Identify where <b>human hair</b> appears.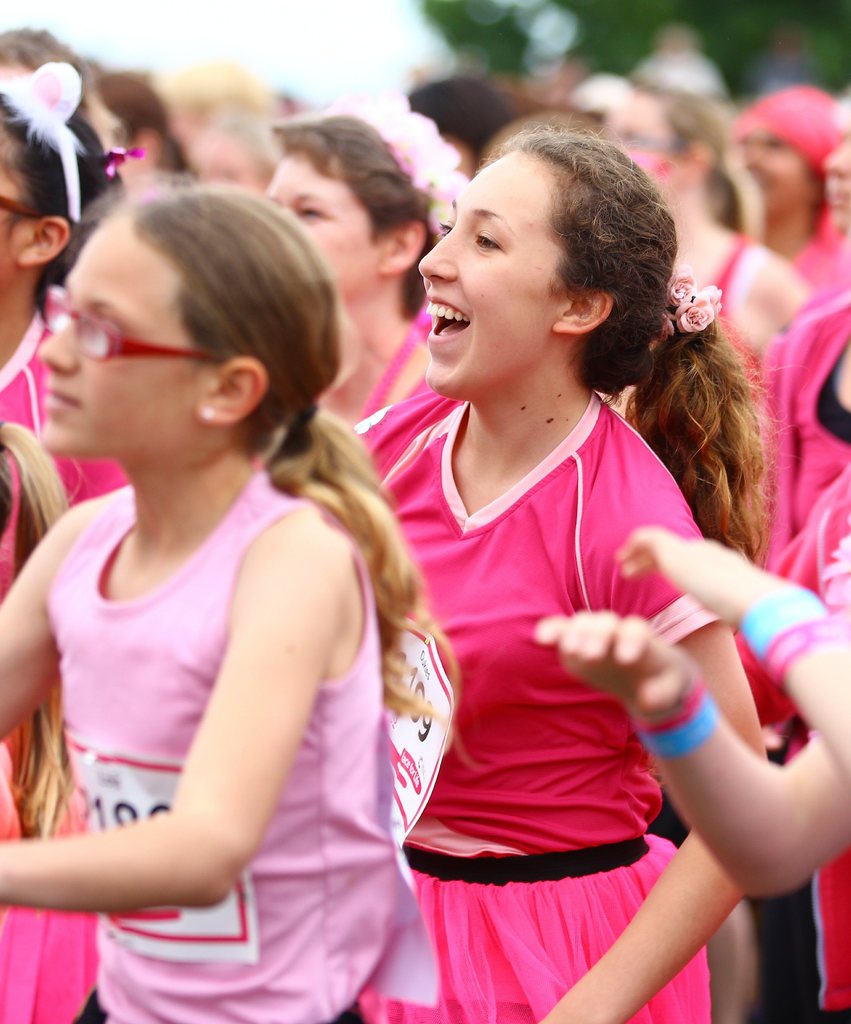
Appears at x1=525, y1=129, x2=763, y2=550.
